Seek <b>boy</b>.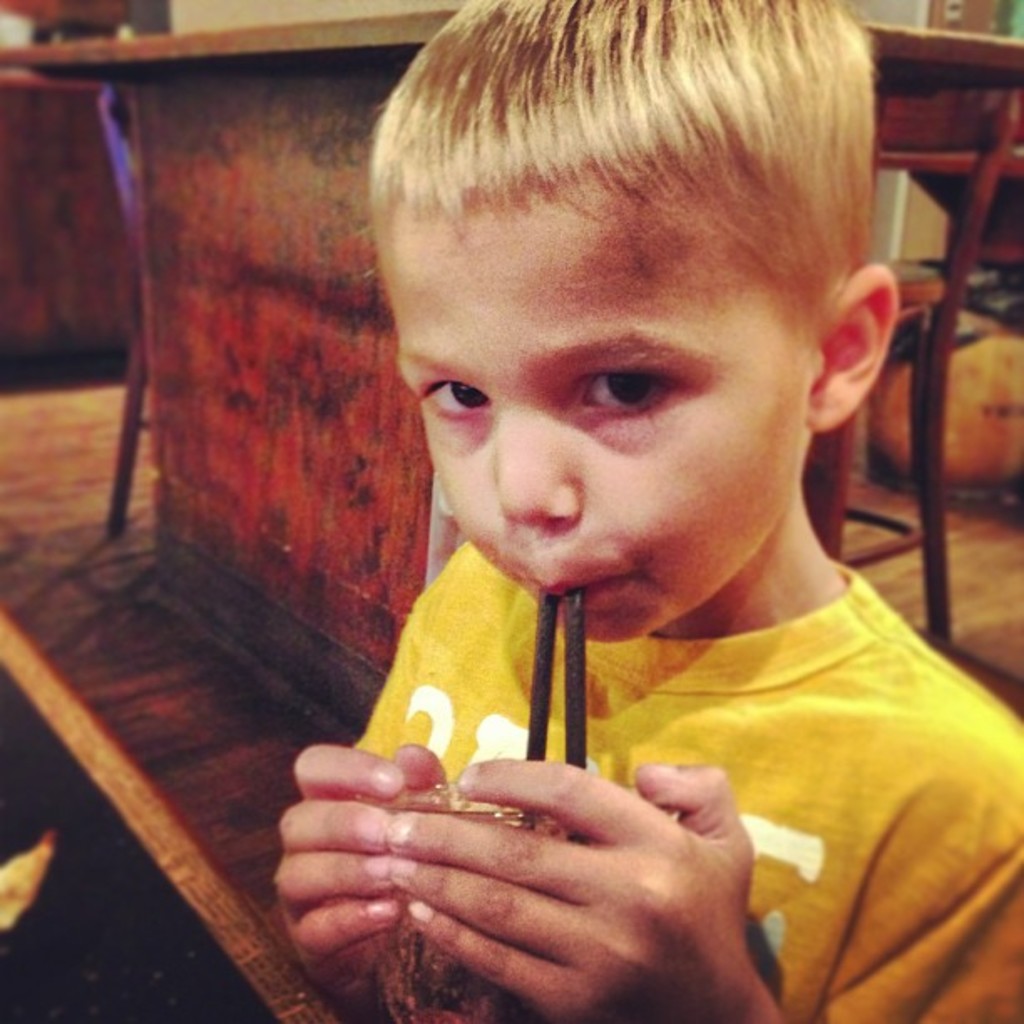
[207, 32, 1009, 1001].
